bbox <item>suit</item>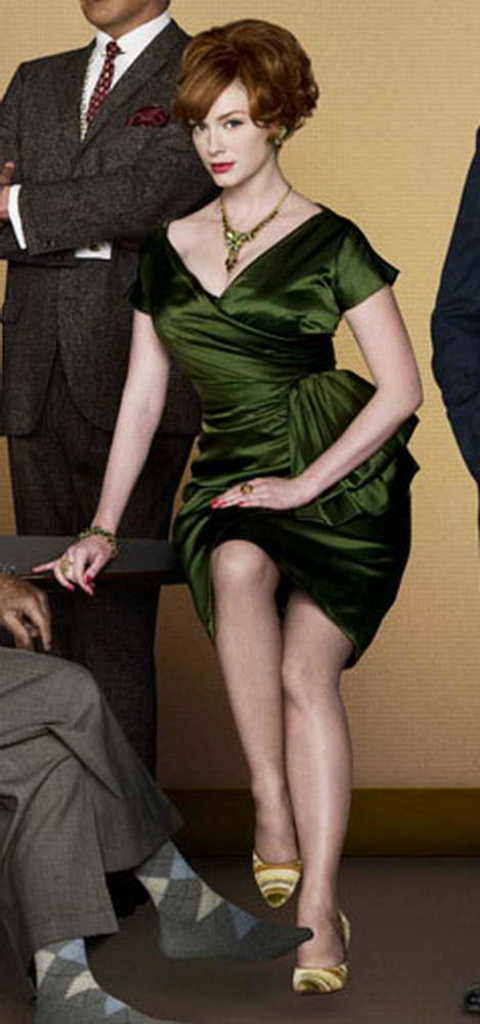
detection(0, 20, 204, 778)
